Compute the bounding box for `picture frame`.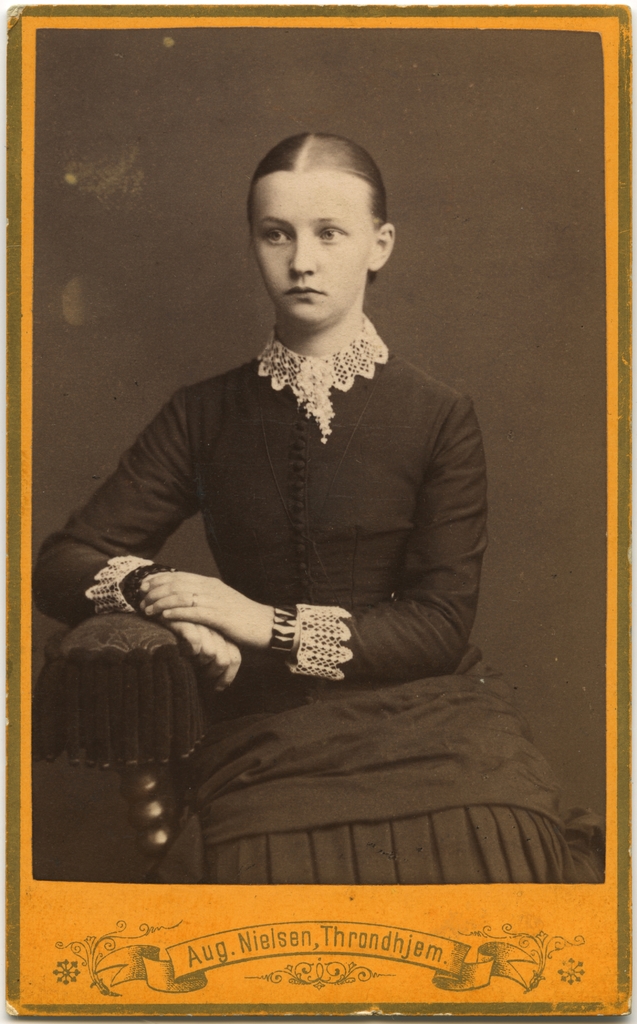
[left=0, top=0, right=624, bottom=1023].
